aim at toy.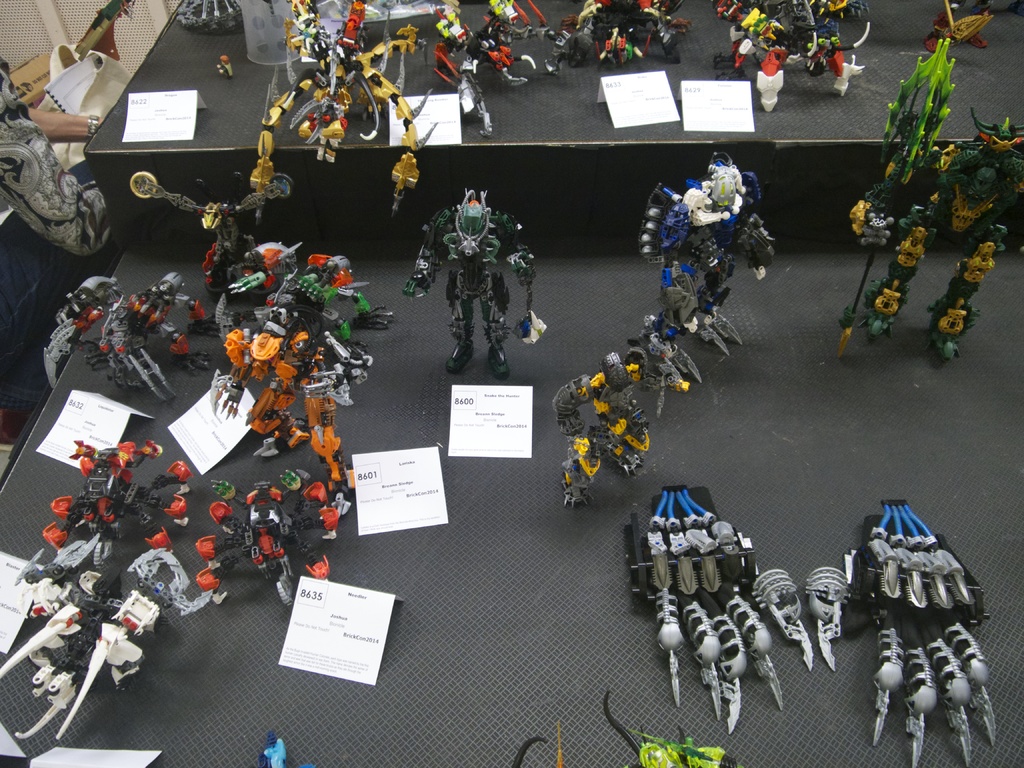
Aimed at pyautogui.locateOnScreen(212, 54, 235, 78).
